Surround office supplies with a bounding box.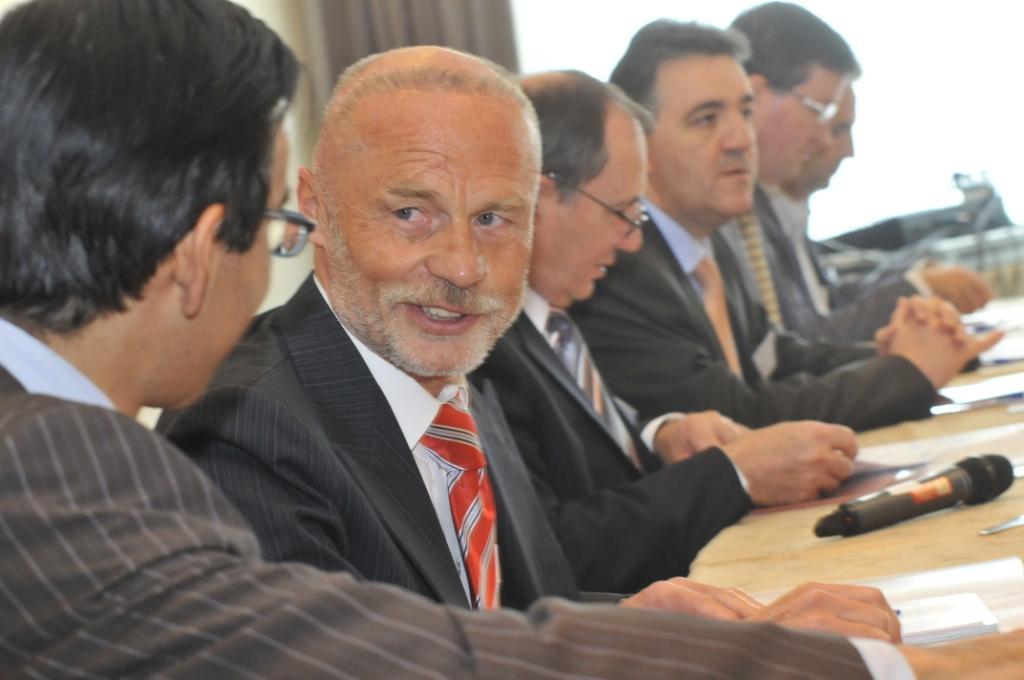
l=968, t=301, r=1023, b=331.
